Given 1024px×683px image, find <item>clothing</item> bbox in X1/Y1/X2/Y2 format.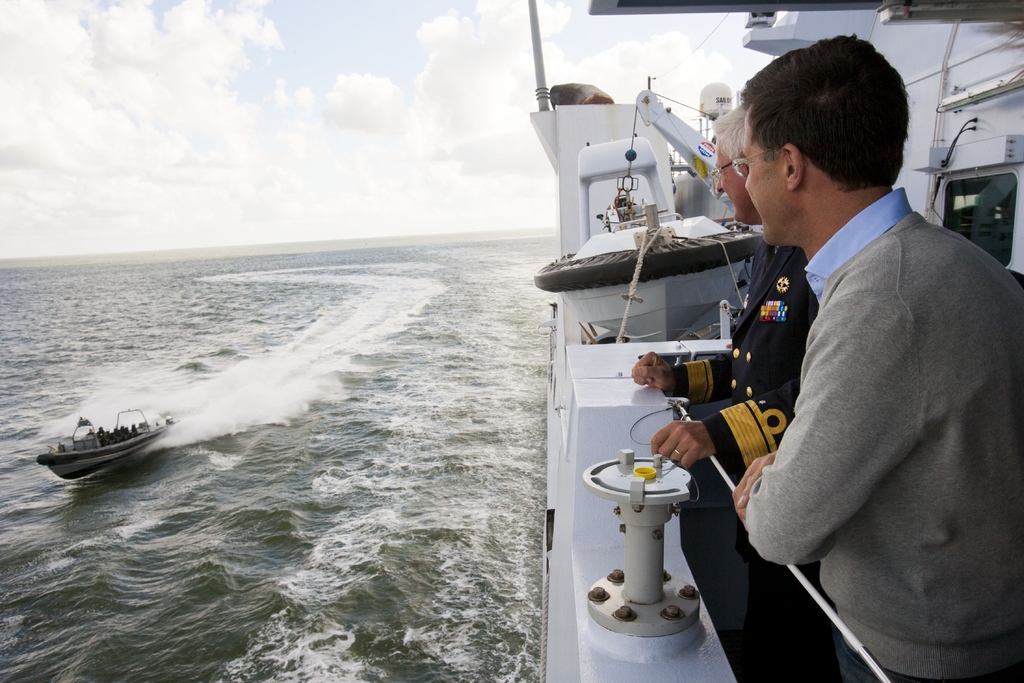
665/231/845/682.
